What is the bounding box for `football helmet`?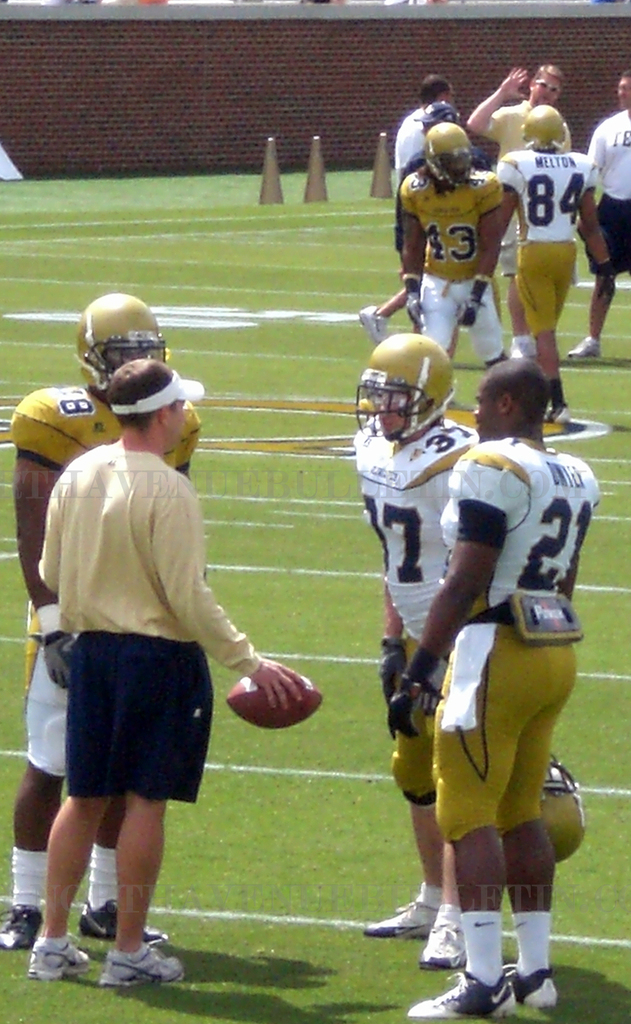
[523,103,568,159].
